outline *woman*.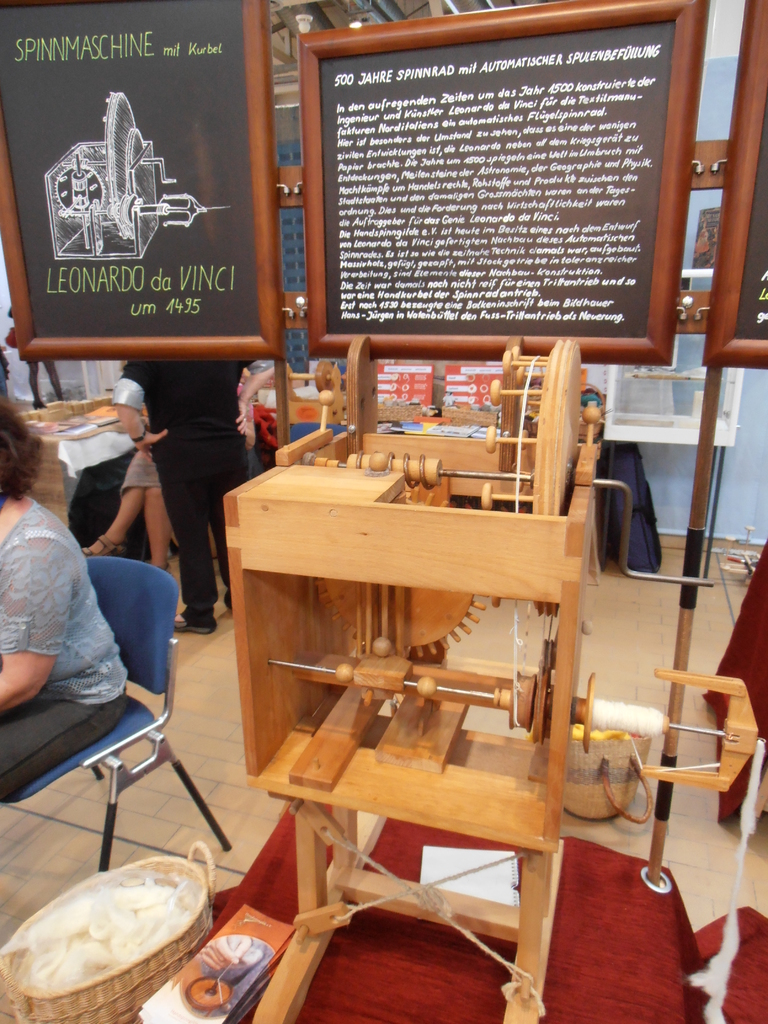
Outline: pyautogui.locateOnScreen(0, 396, 133, 796).
